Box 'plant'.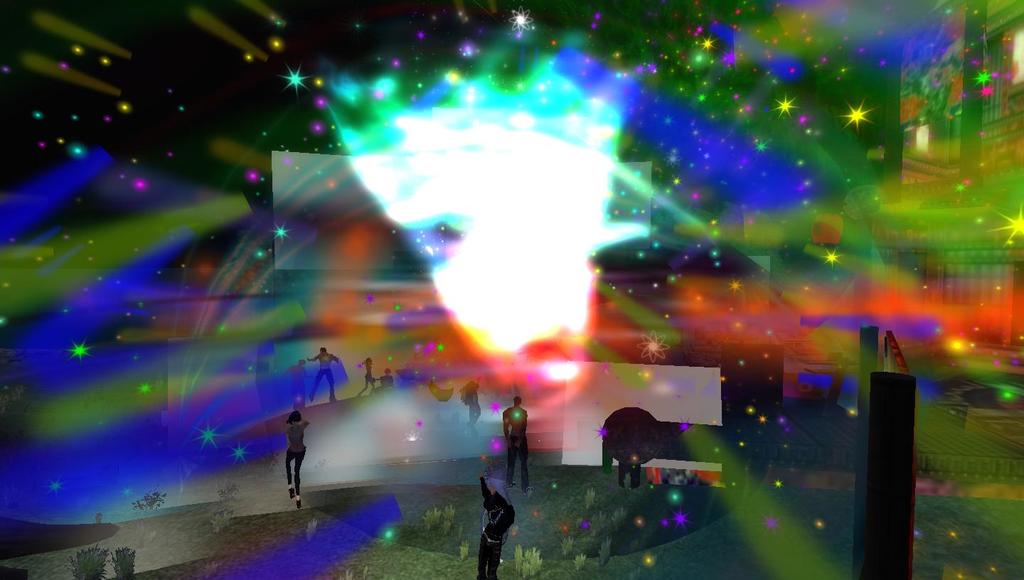
(left=454, top=539, right=471, bottom=564).
